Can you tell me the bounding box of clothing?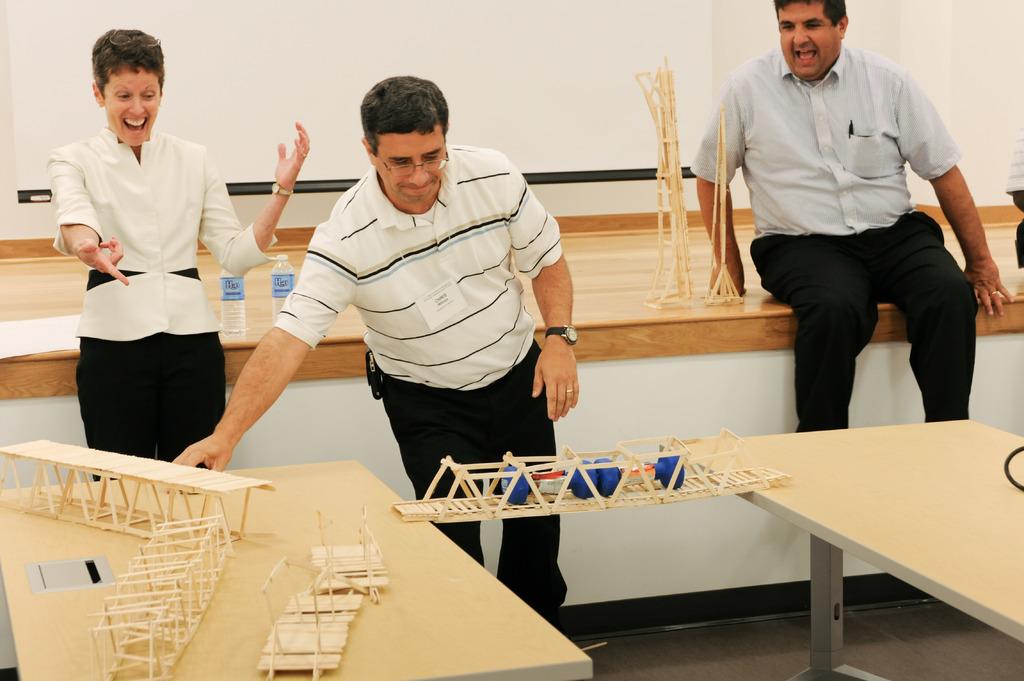
{"x1": 686, "y1": 41, "x2": 977, "y2": 435}.
